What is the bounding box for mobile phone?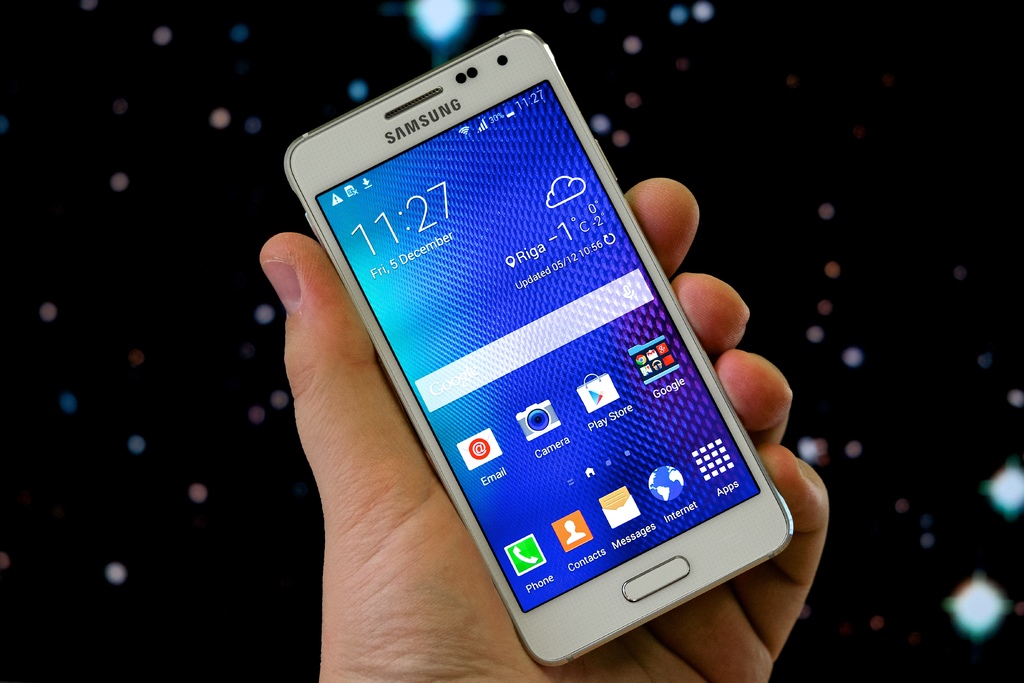
region(284, 27, 796, 672).
